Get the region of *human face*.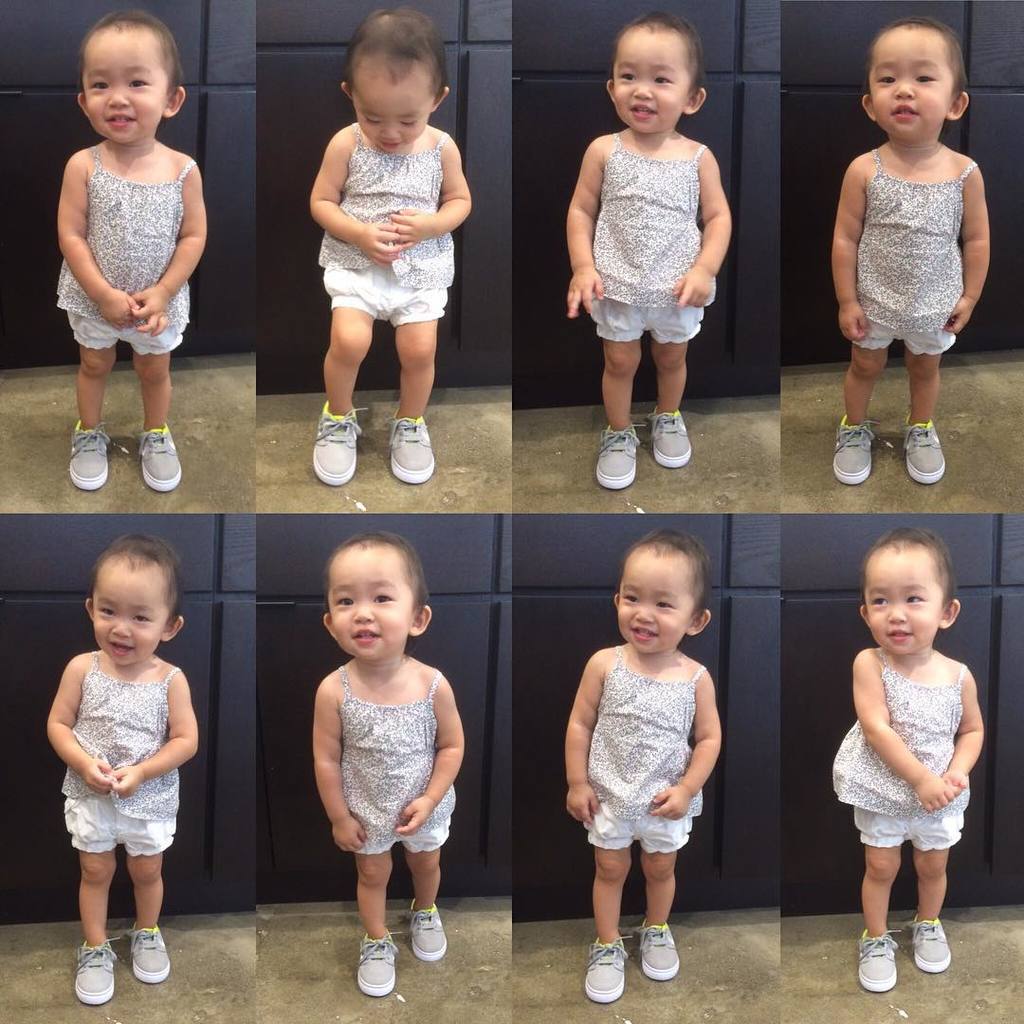
select_region(870, 543, 942, 664).
